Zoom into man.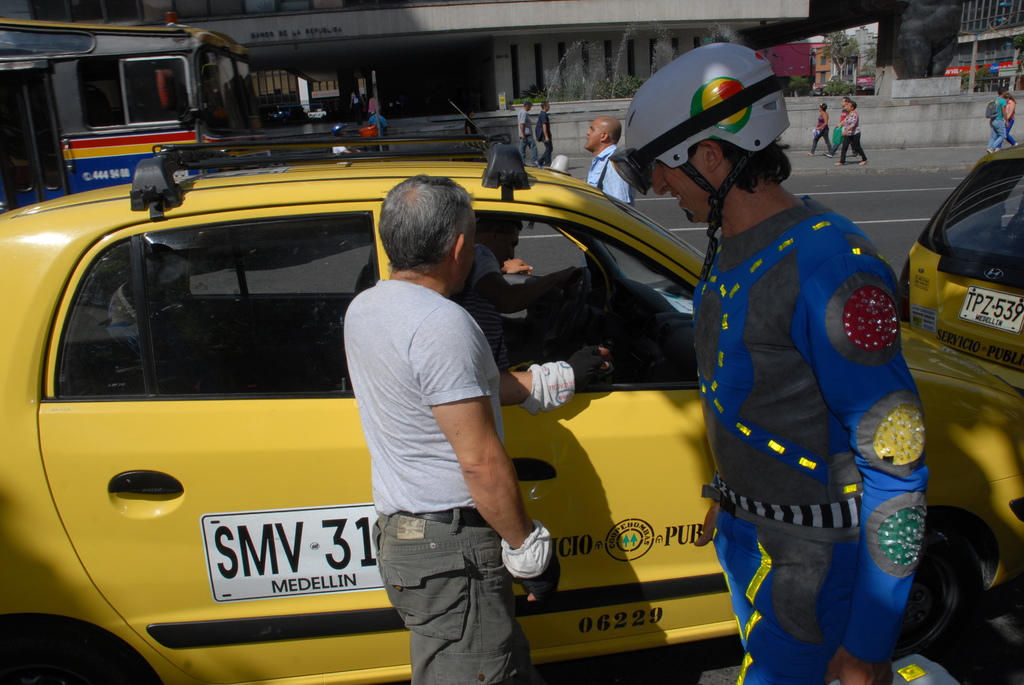
Zoom target: 367 104 388 152.
